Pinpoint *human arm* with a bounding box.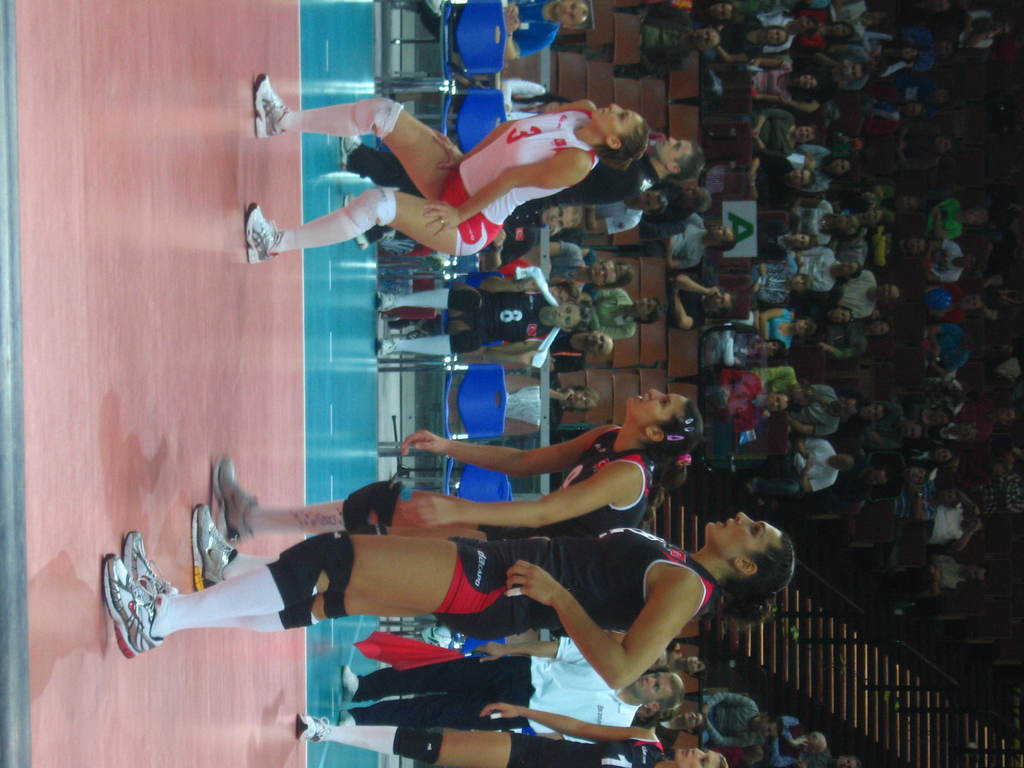
{"left": 792, "top": 383, "right": 840, "bottom": 401}.
